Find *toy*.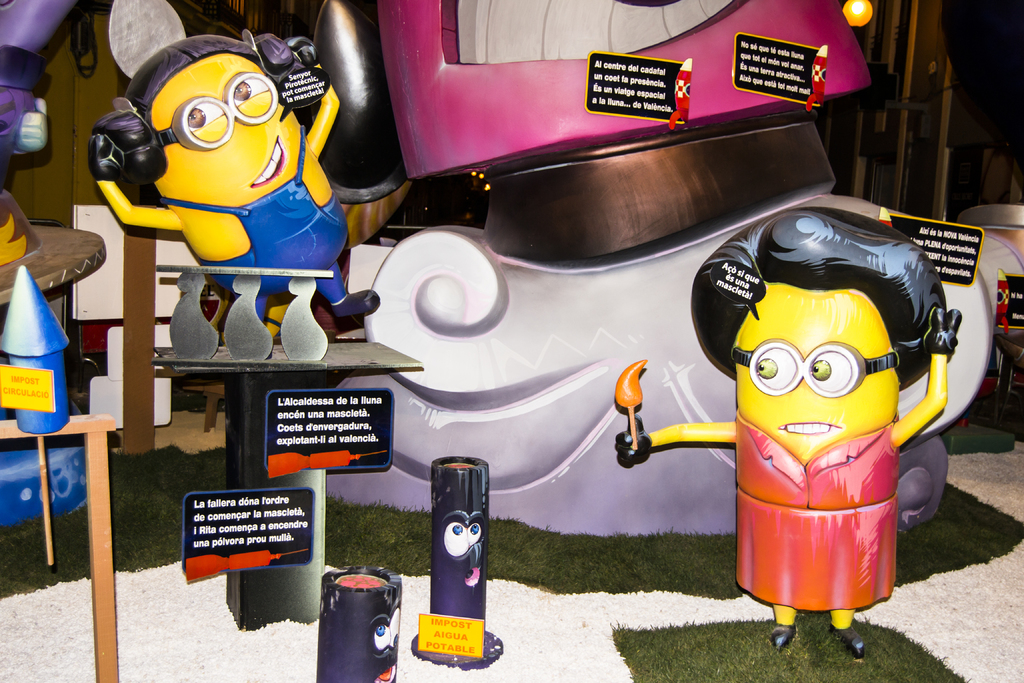
<box>614,204,959,658</box>.
